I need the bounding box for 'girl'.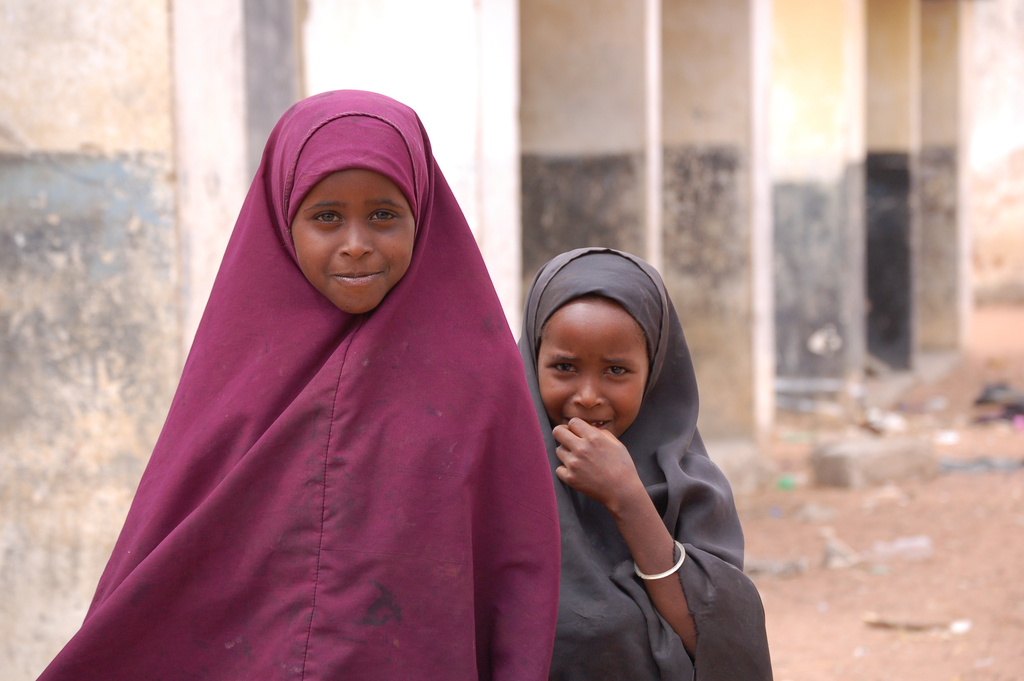
Here it is: (left=503, top=240, right=775, bottom=680).
